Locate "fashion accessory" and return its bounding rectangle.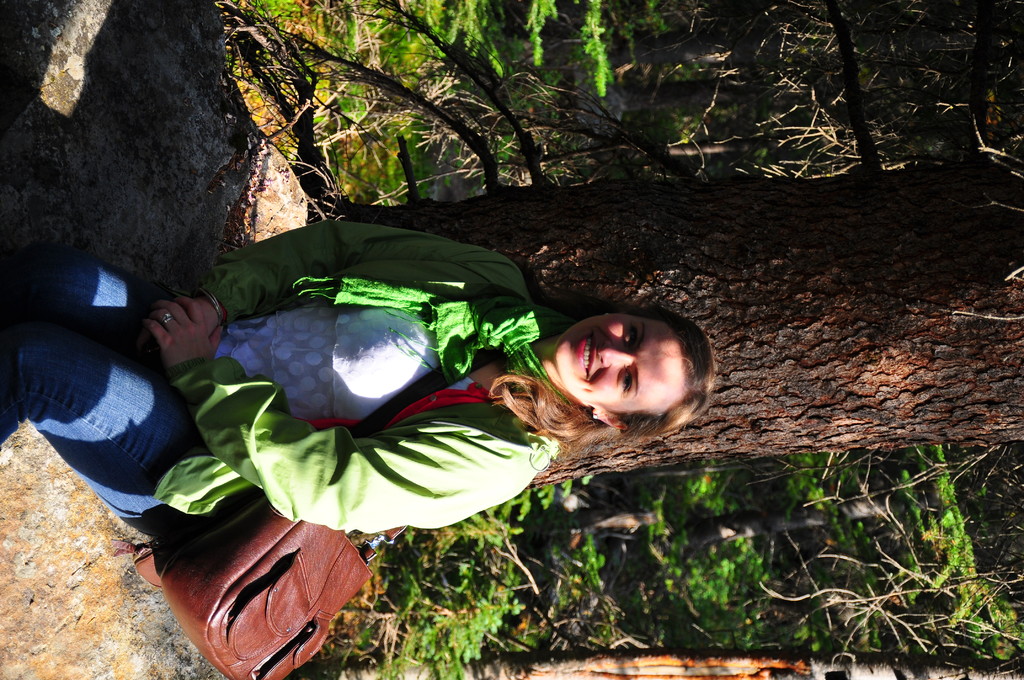
[left=164, top=309, right=173, bottom=329].
